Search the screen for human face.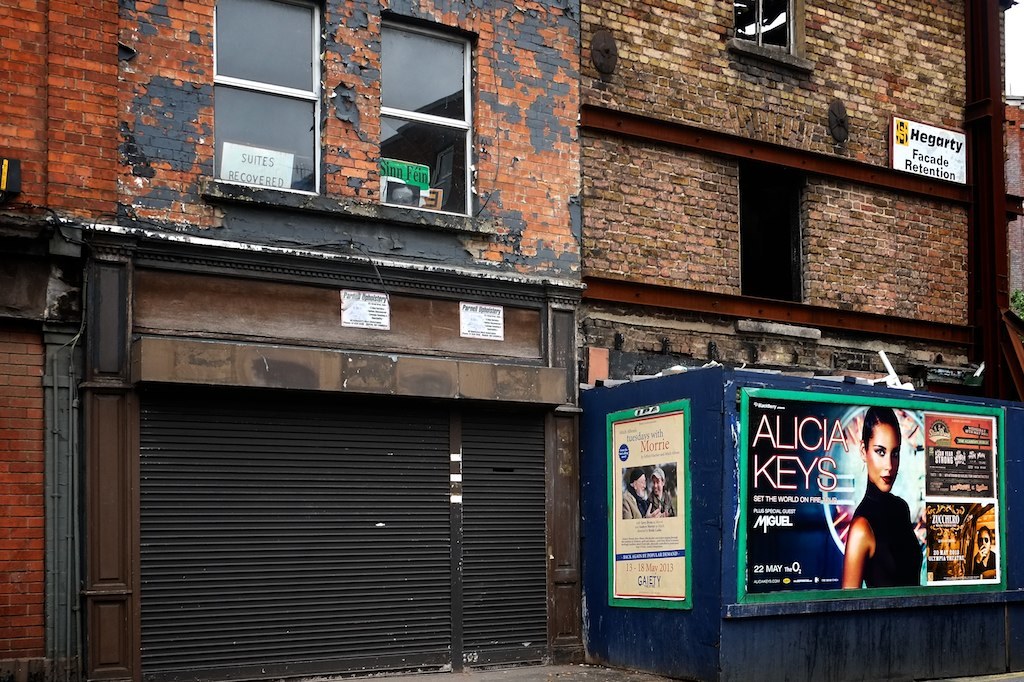
Found at Rect(978, 529, 990, 559).
